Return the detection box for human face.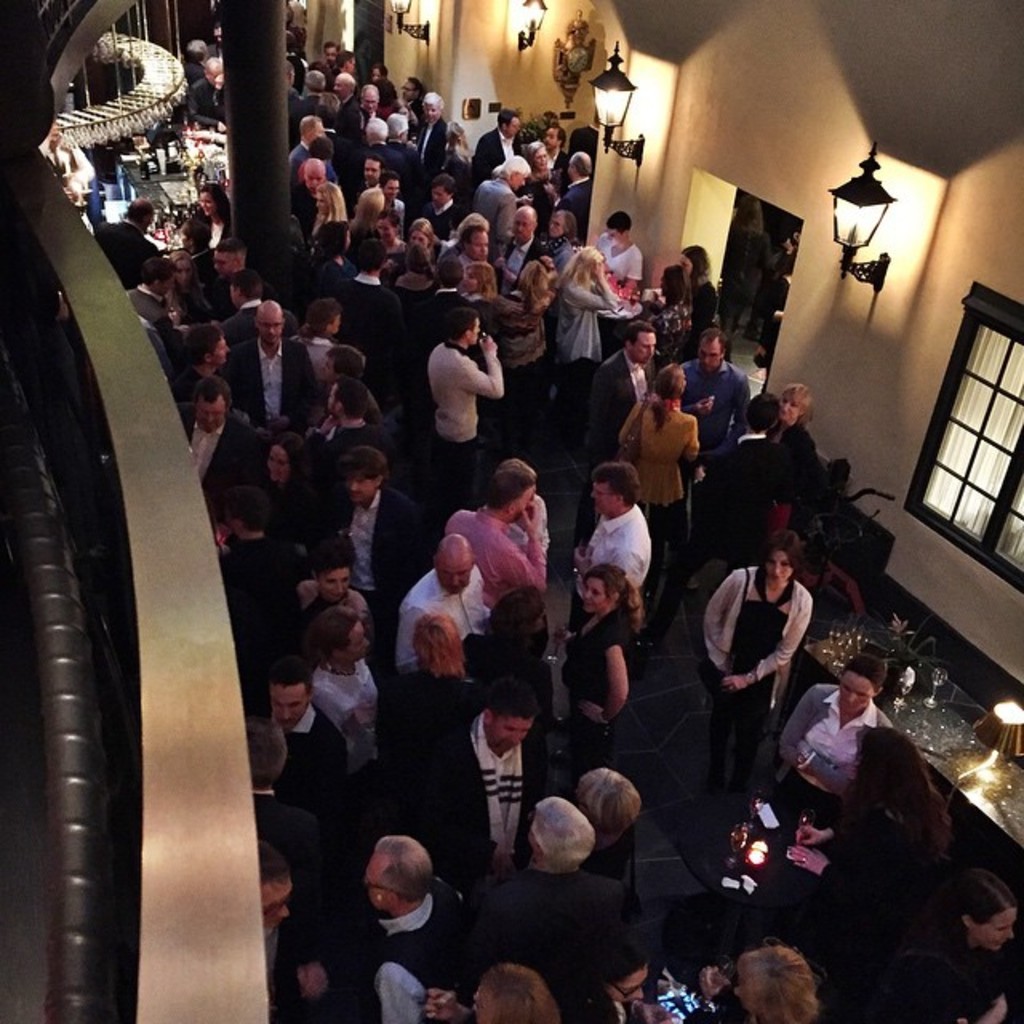
pyautogui.locateOnScreen(579, 573, 613, 614).
